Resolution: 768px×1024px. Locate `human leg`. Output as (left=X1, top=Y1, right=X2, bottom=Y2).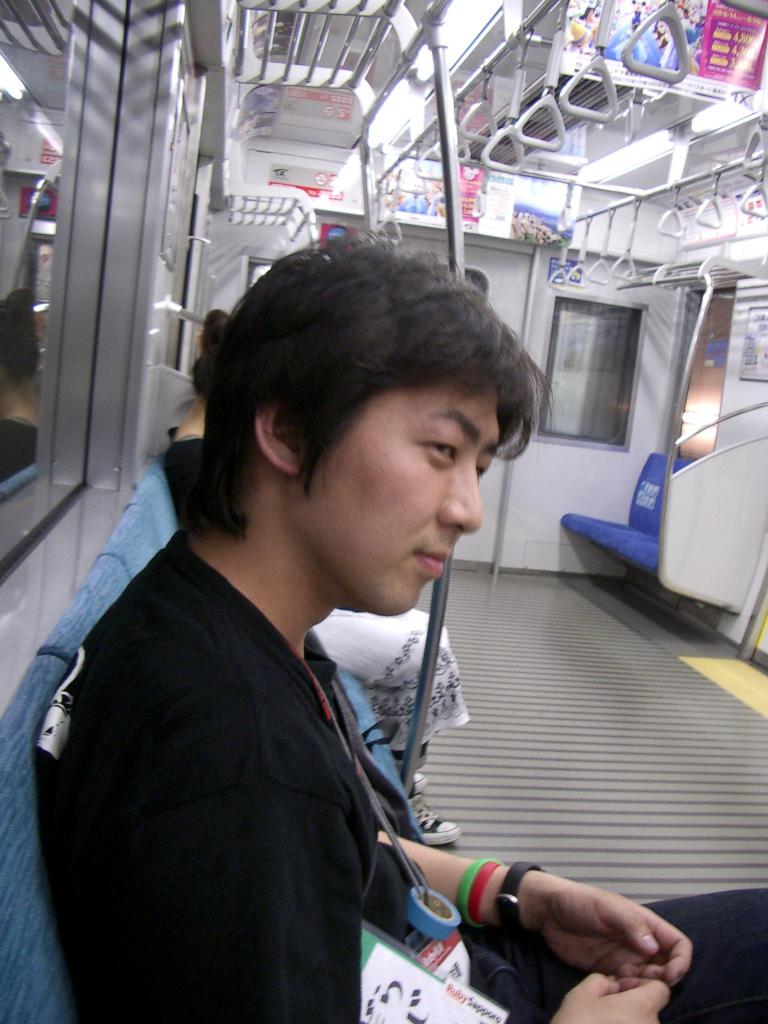
(left=471, top=994, right=767, bottom=1023).
